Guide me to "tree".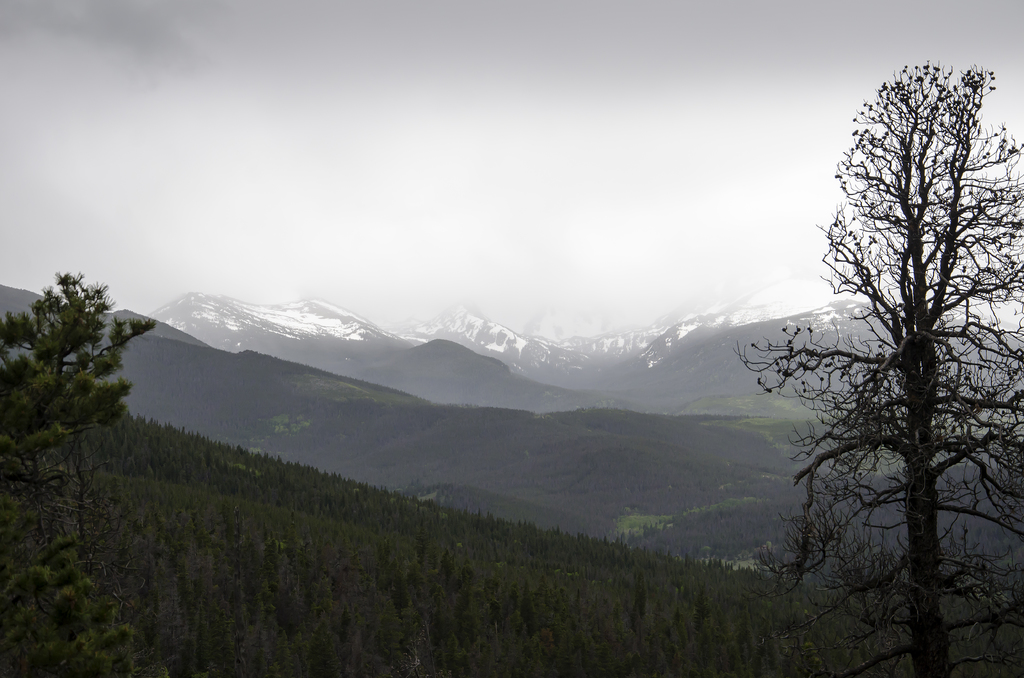
Guidance: (x1=776, y1=17, x2=998, y2=666).
